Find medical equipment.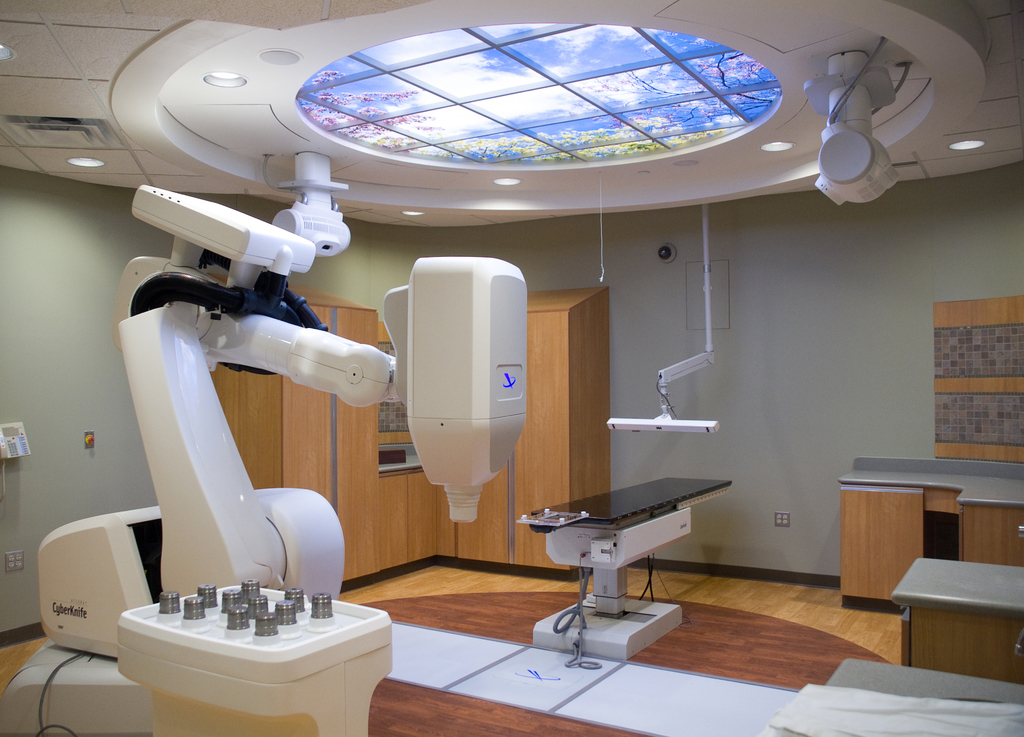
x1=18 y1=101 x2=732 y2=736.
